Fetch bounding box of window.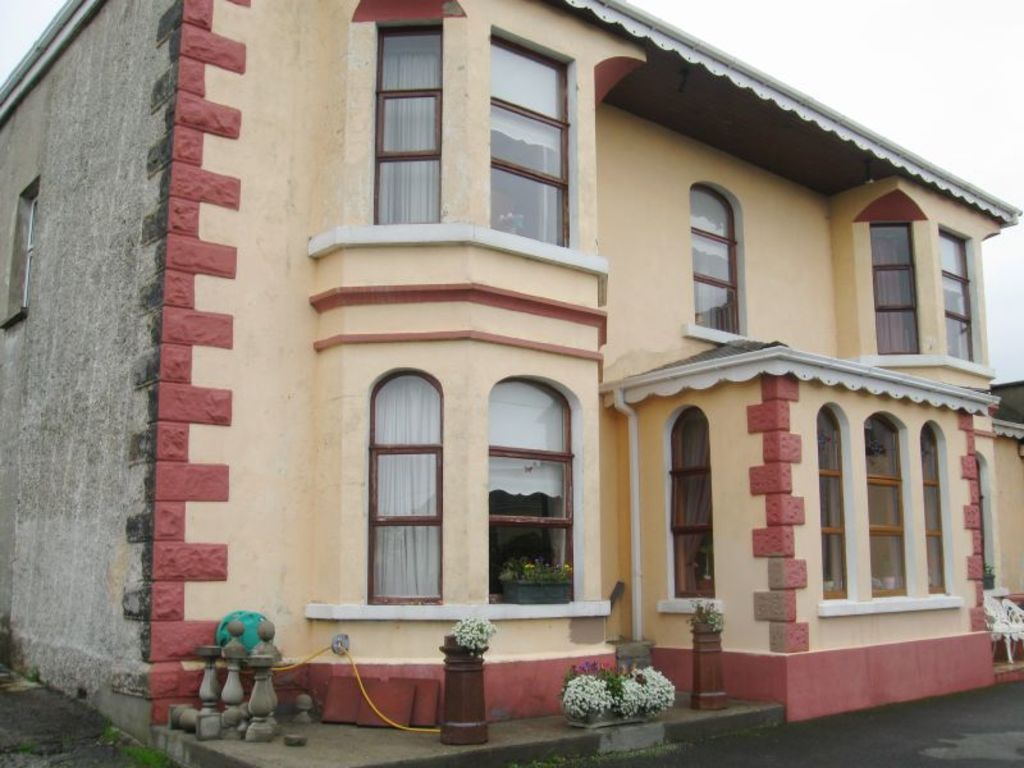
Bbox: x1=667 y1=407 x2=718 y2=598.
